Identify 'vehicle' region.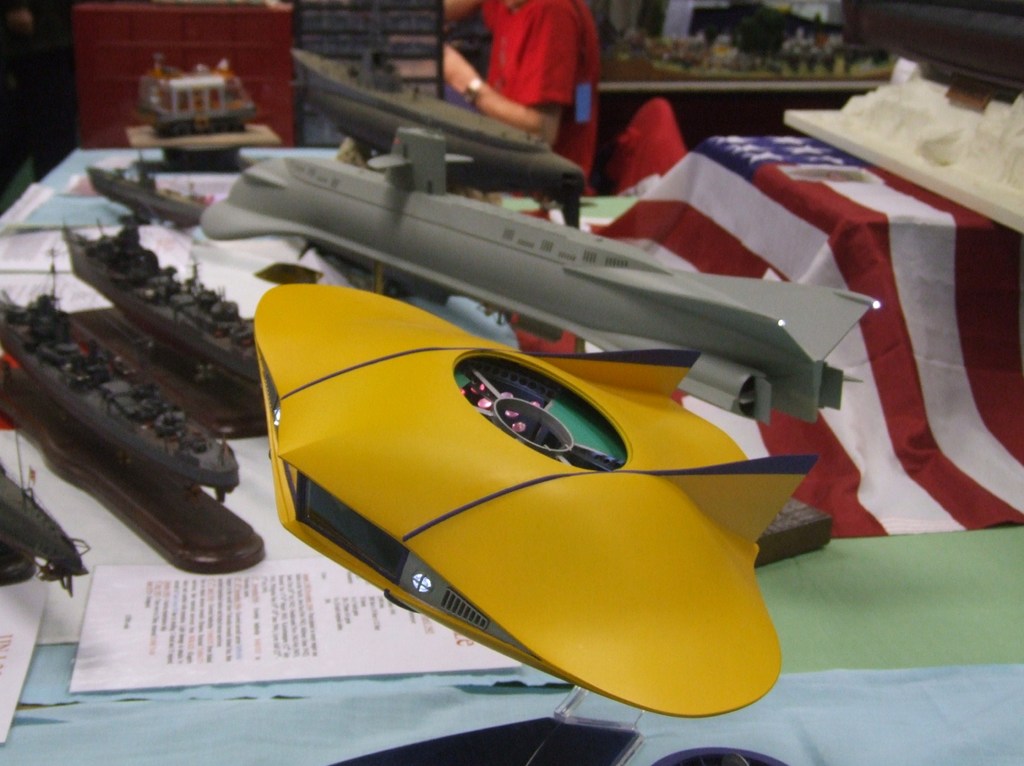
Region: 66/222/268/387.
